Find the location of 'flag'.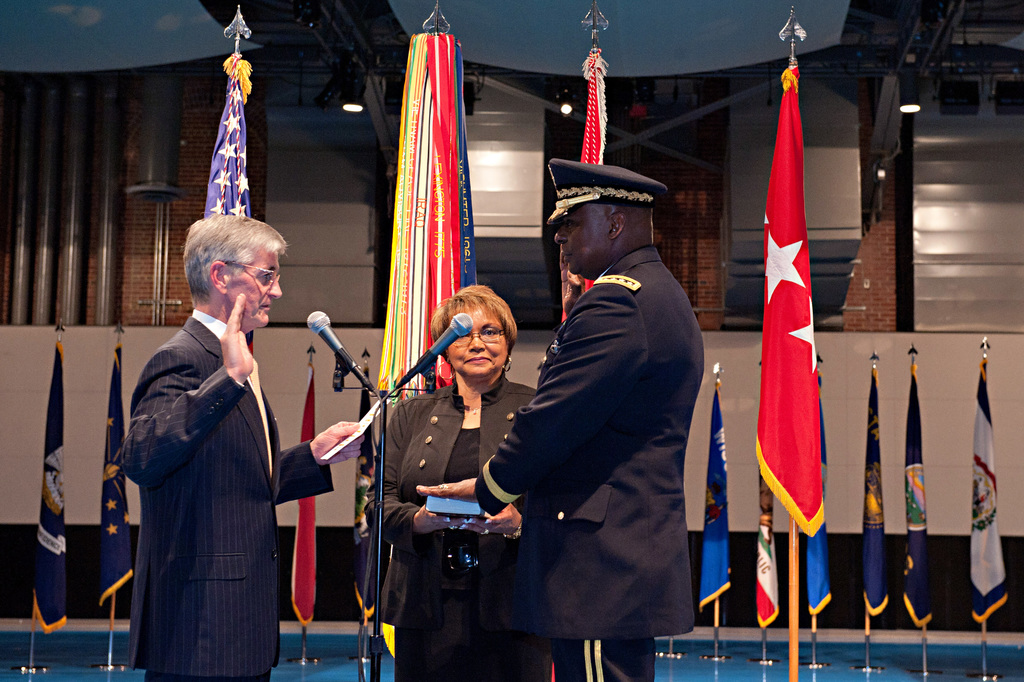
Location: 961:361:1012:626.
